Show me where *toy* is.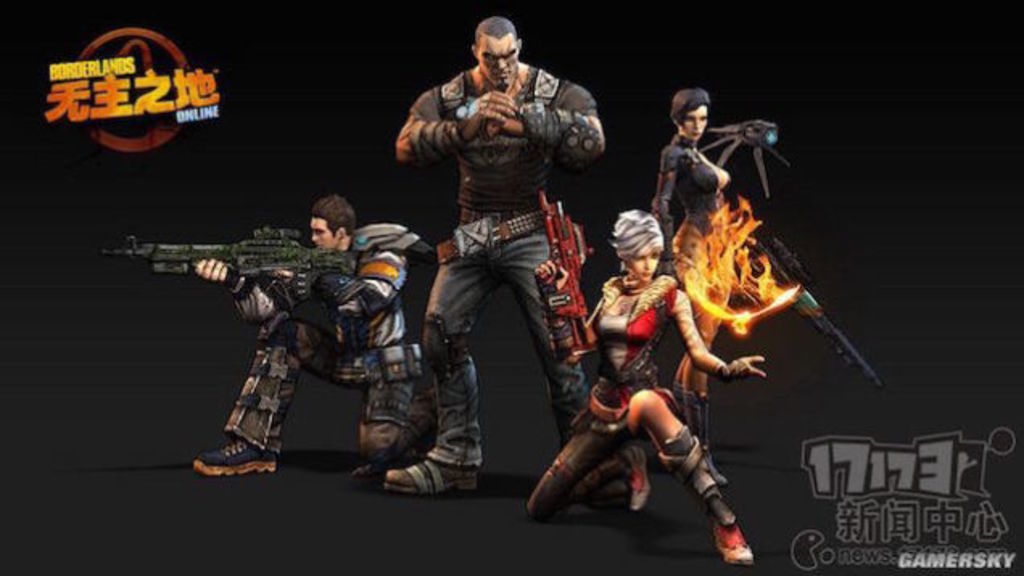
*toy* is at crop(388, 16, 633, 510).
